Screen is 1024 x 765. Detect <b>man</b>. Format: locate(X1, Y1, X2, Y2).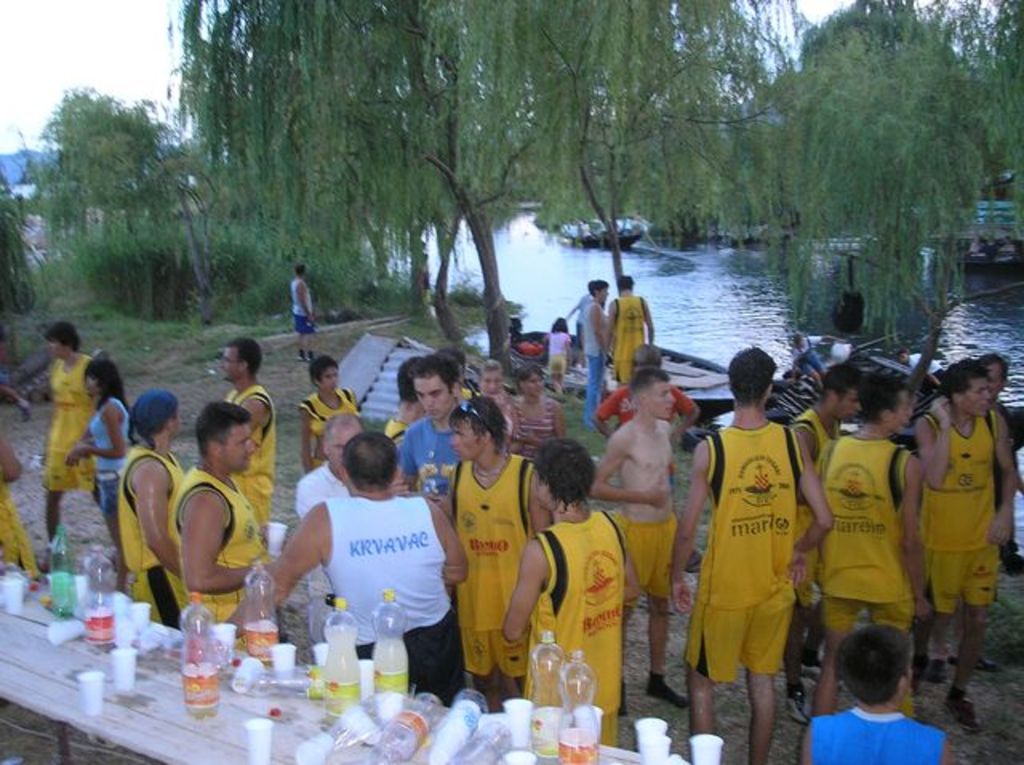
locate(789, 365, 861, 727).
